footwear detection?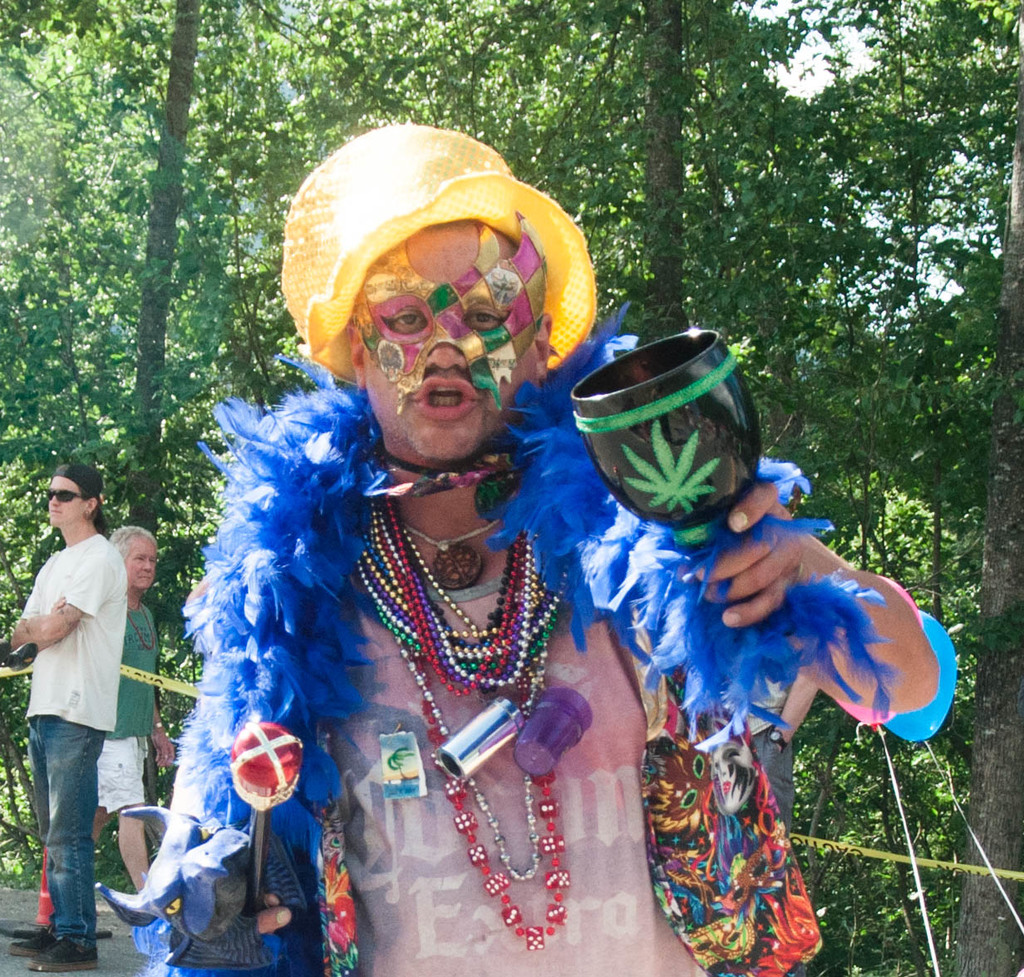
x1=95 y1=923 x2=116 y2=938
